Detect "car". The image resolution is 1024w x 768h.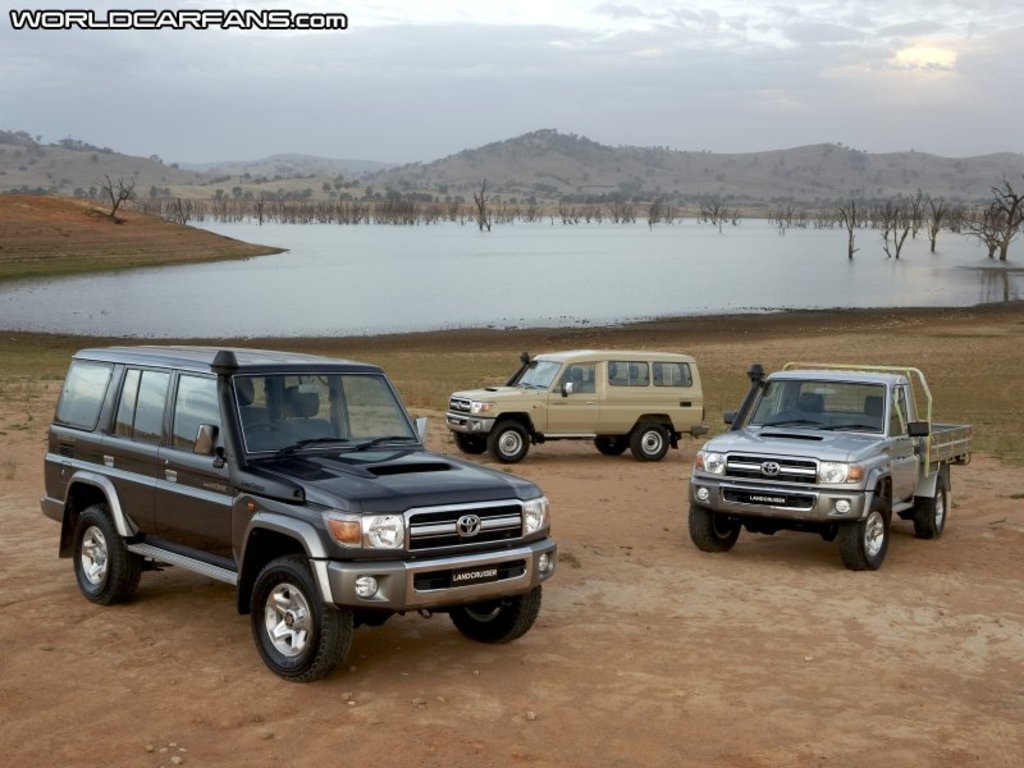
31, 346, 558, 682.
